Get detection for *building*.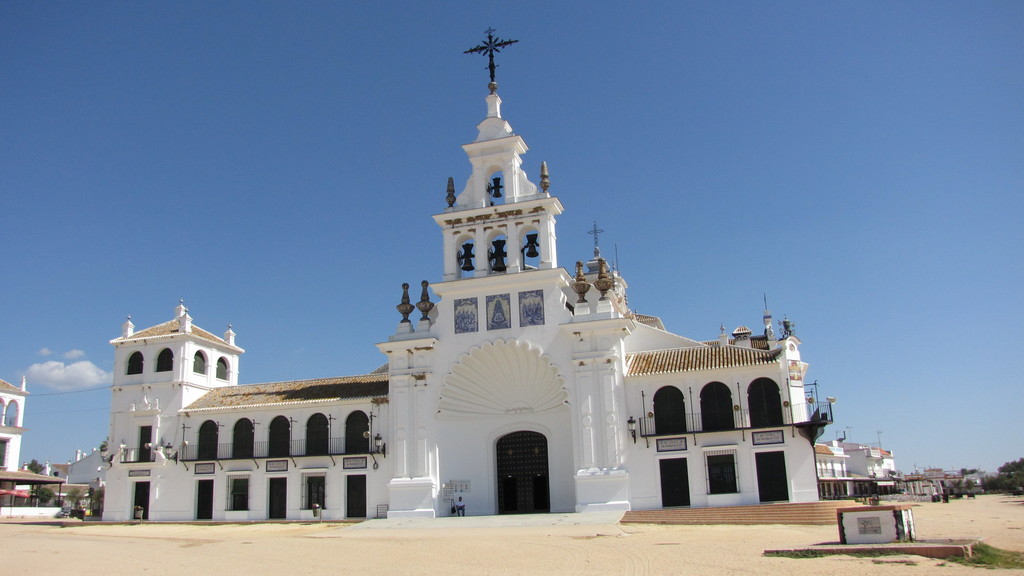
Detection: x1=102, y1=25, x2=833, y2=524.
